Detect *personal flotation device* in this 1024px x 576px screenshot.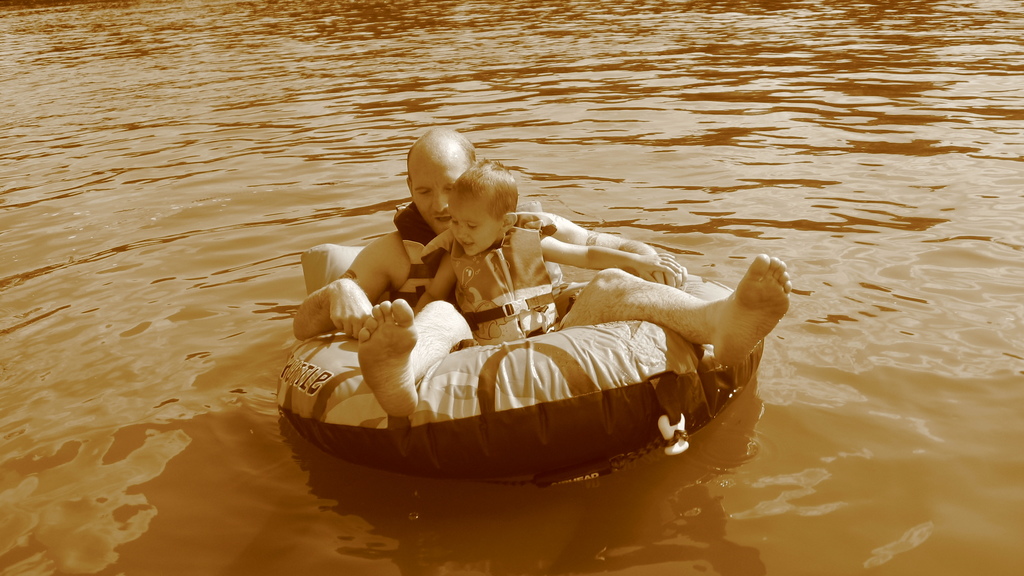
Detection: bbox=[451, 227, 576, 344].
